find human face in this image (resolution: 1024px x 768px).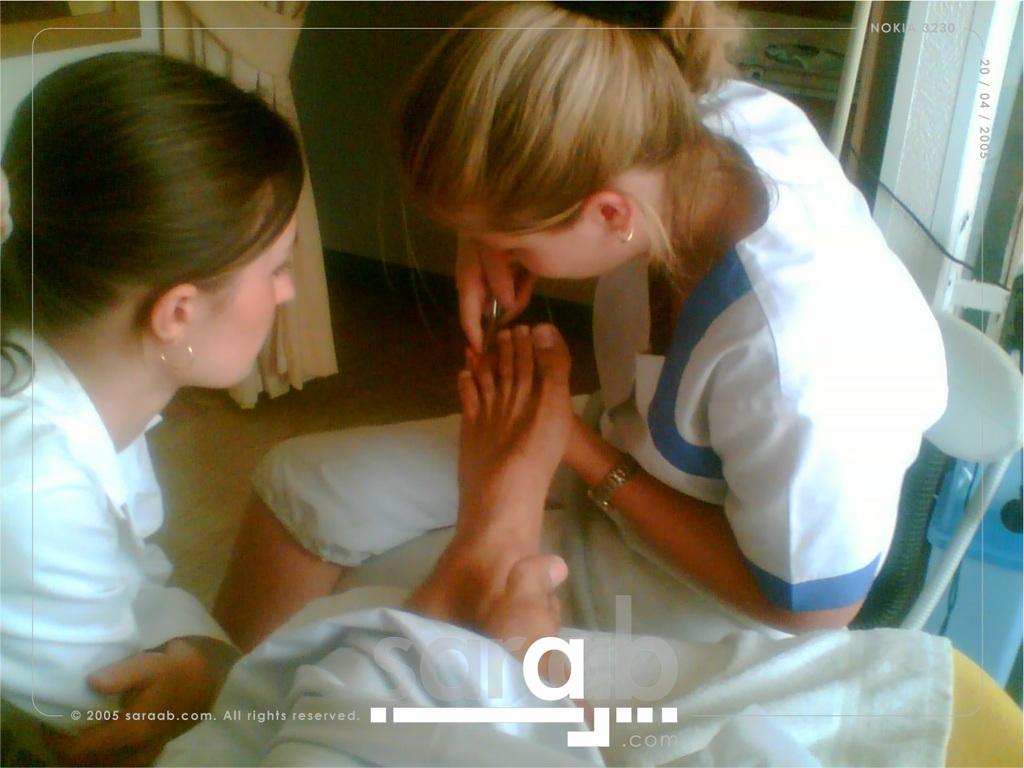
BBox(474, 212, 632, 280).
